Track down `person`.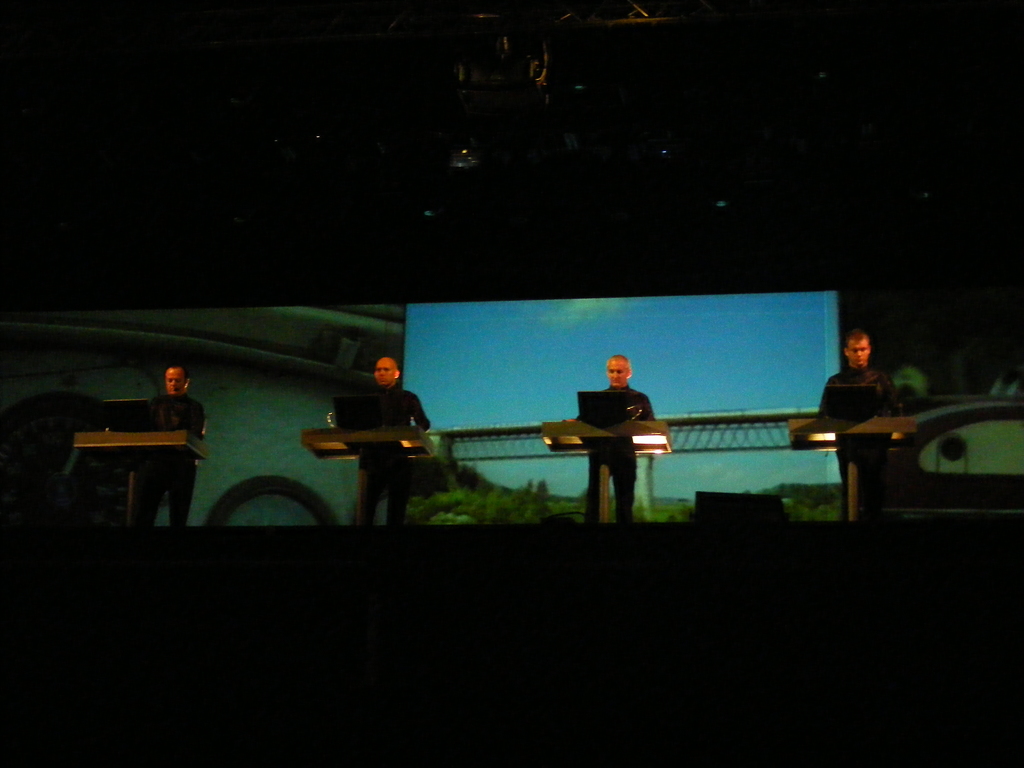
Tracked to select_region(356, 352, 444, 512).
